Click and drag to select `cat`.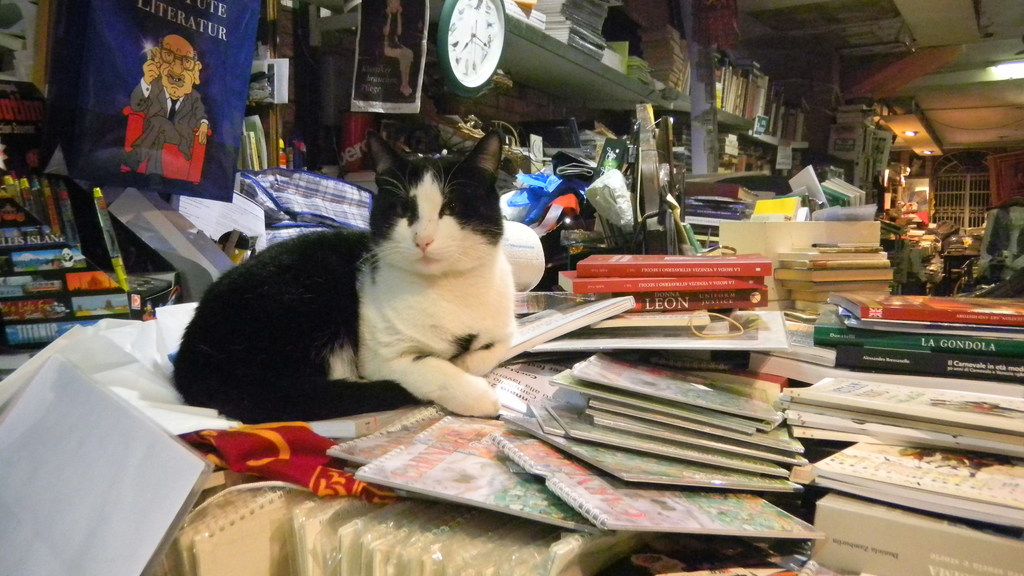
Selection: crop(170, 128, 518, 420).
